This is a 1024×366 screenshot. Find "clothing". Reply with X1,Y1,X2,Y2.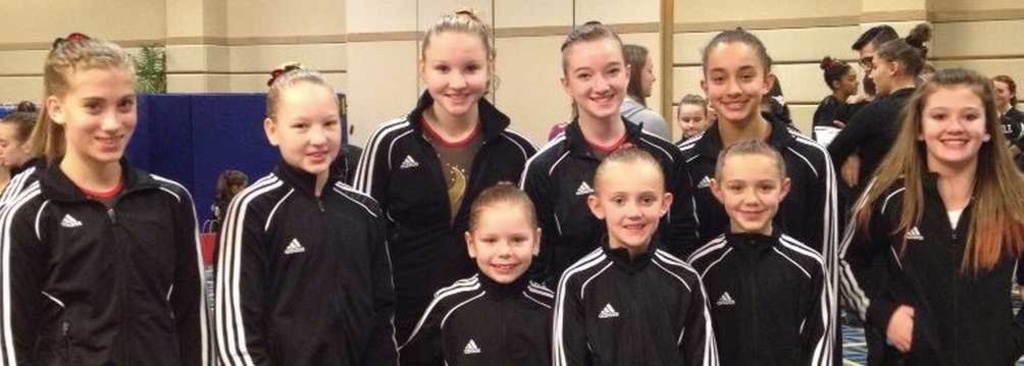
683,232,838,365.
